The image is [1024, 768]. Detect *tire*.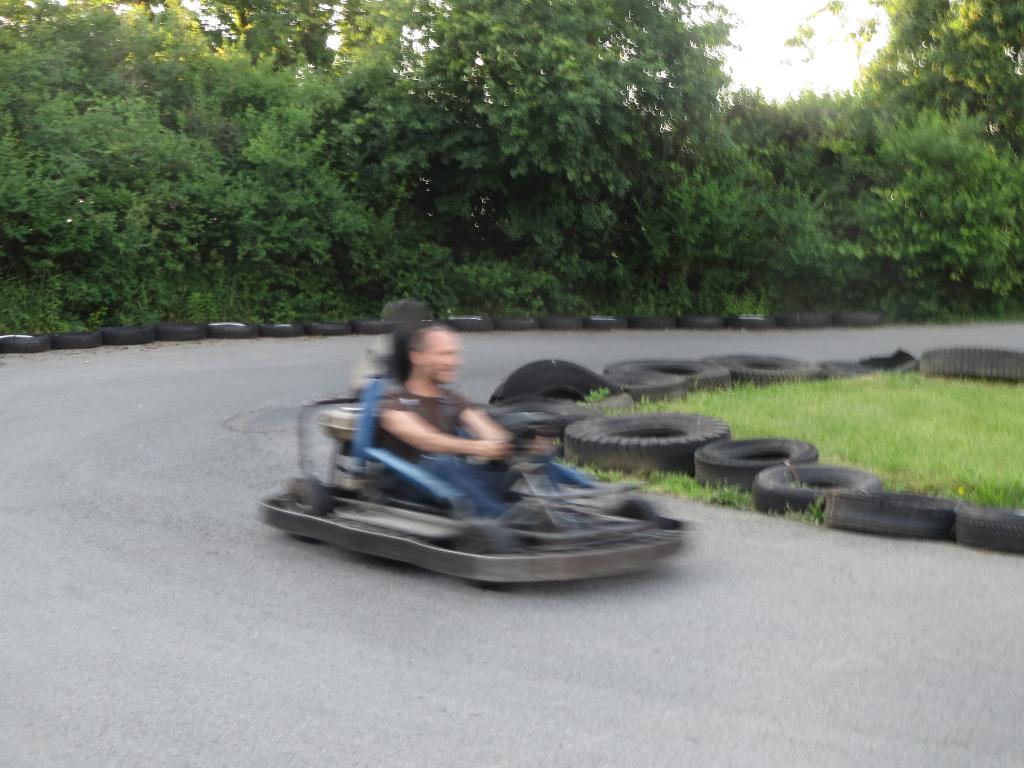
Detection: detection(451, 522, 515, 593).
